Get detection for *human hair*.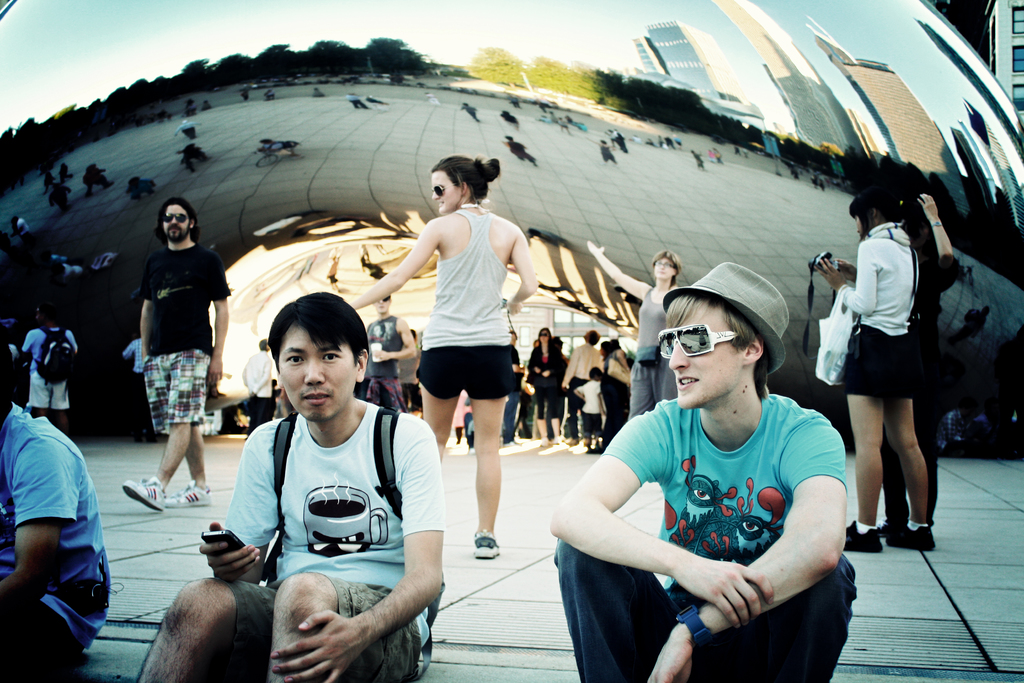
Detection: l=584, t=331, r=605, b=348.
